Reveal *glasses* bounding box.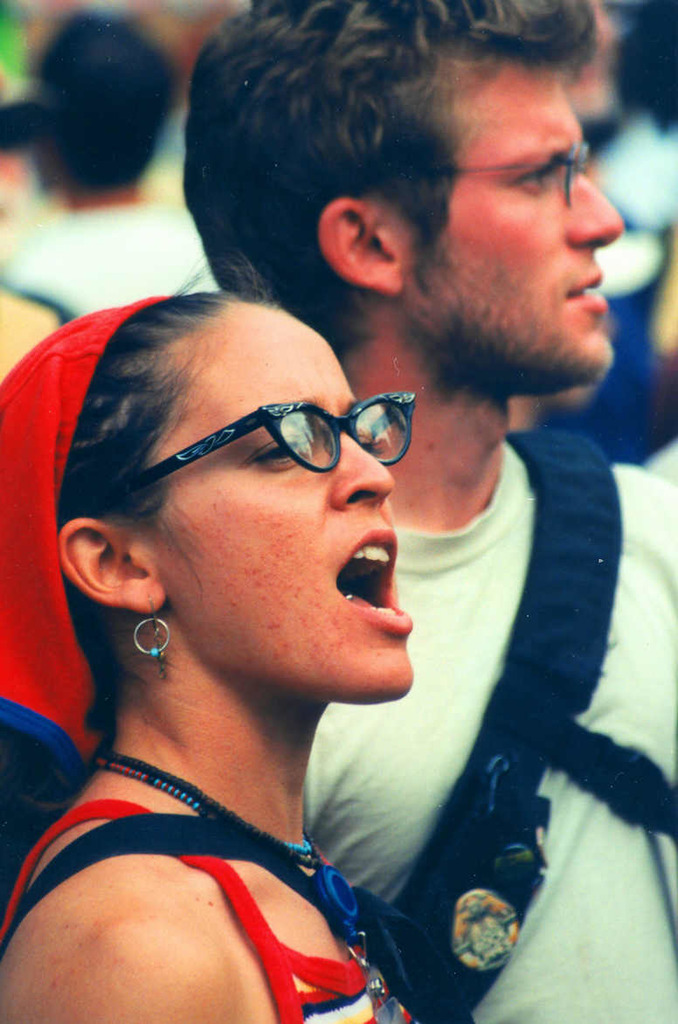
Revealed: [120,377,444,495].
